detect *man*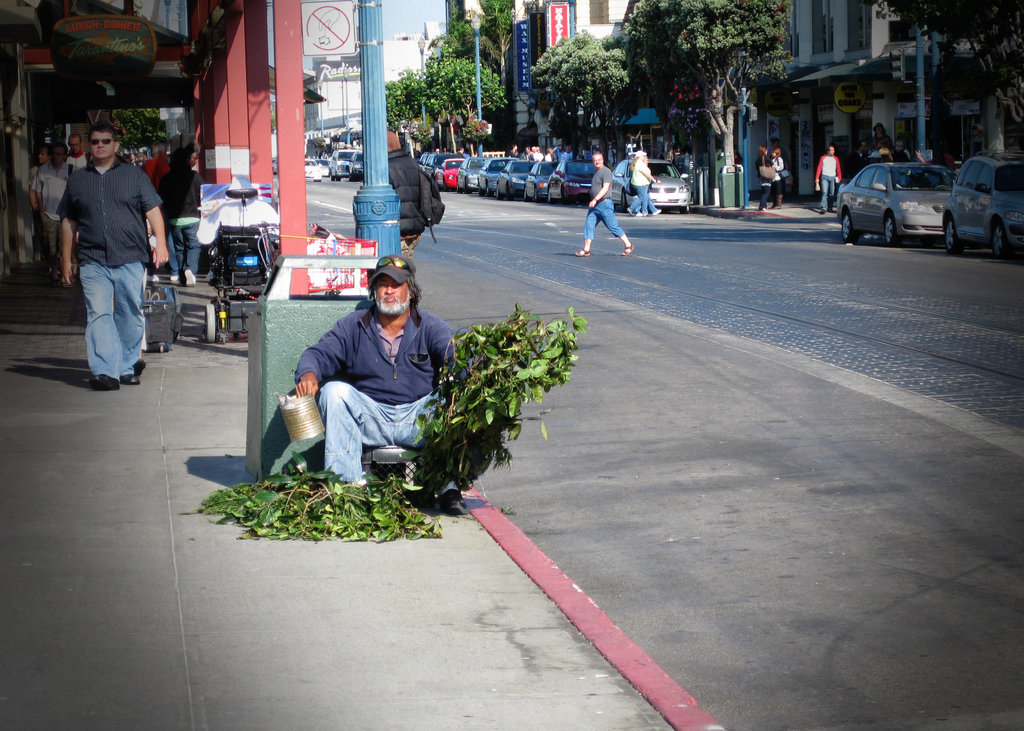
bbox=[140, 145, 172, 189]
